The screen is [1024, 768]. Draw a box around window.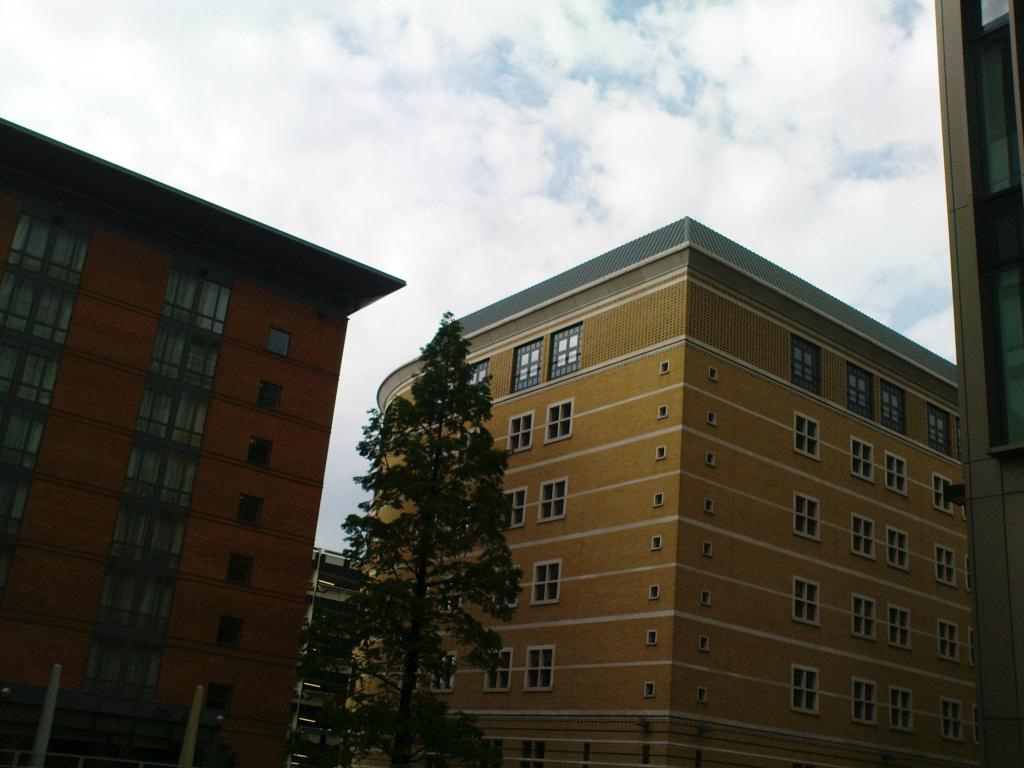
(889,609,910,650).
